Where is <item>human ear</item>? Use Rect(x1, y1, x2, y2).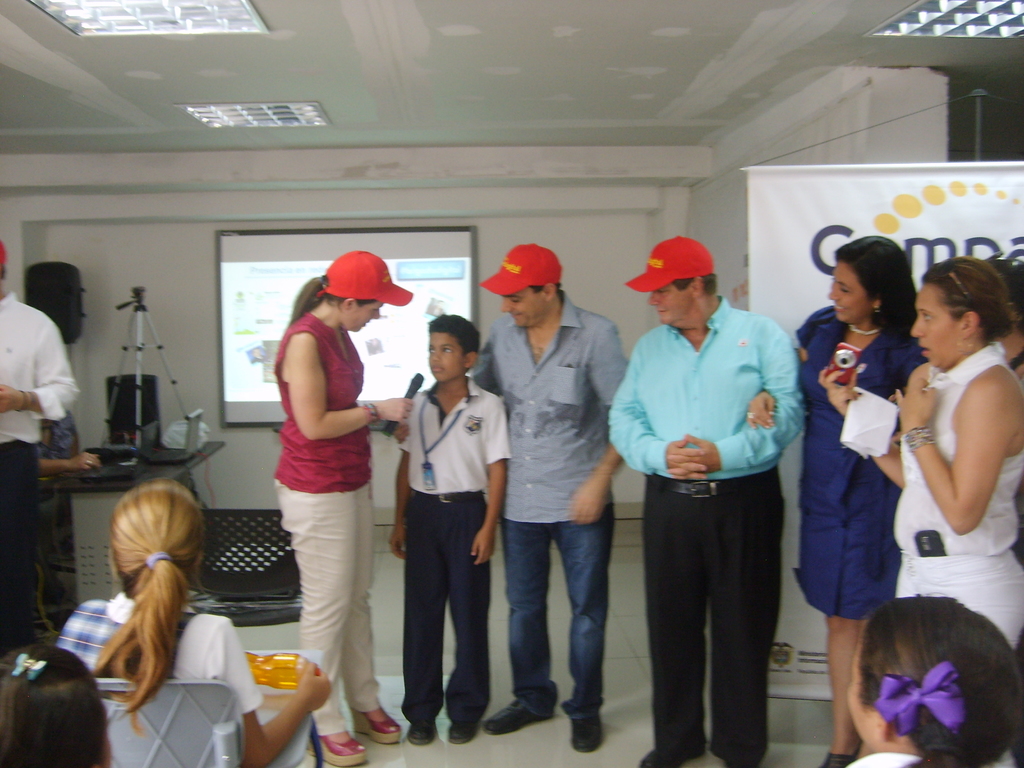
Rect(1006, 304, 1018, 319).
